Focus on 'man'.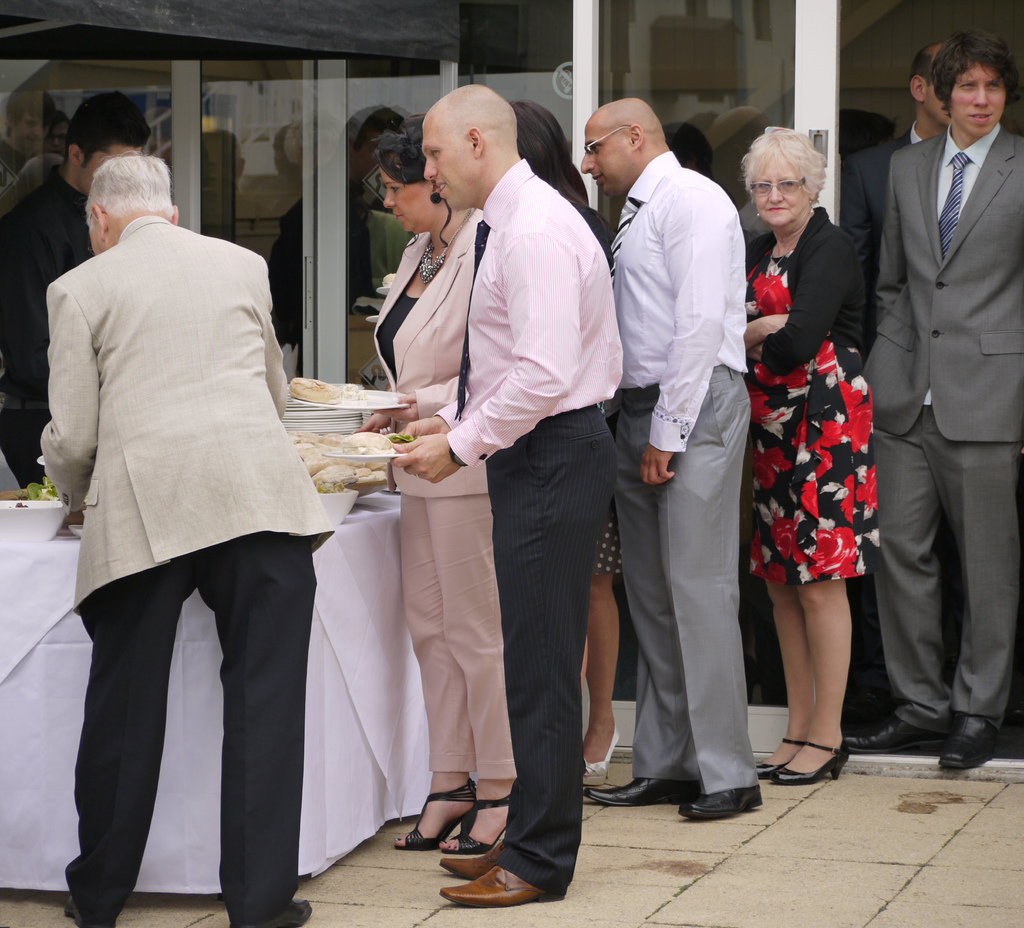
Focused at <region>844, 39, 951, 336</region>.
